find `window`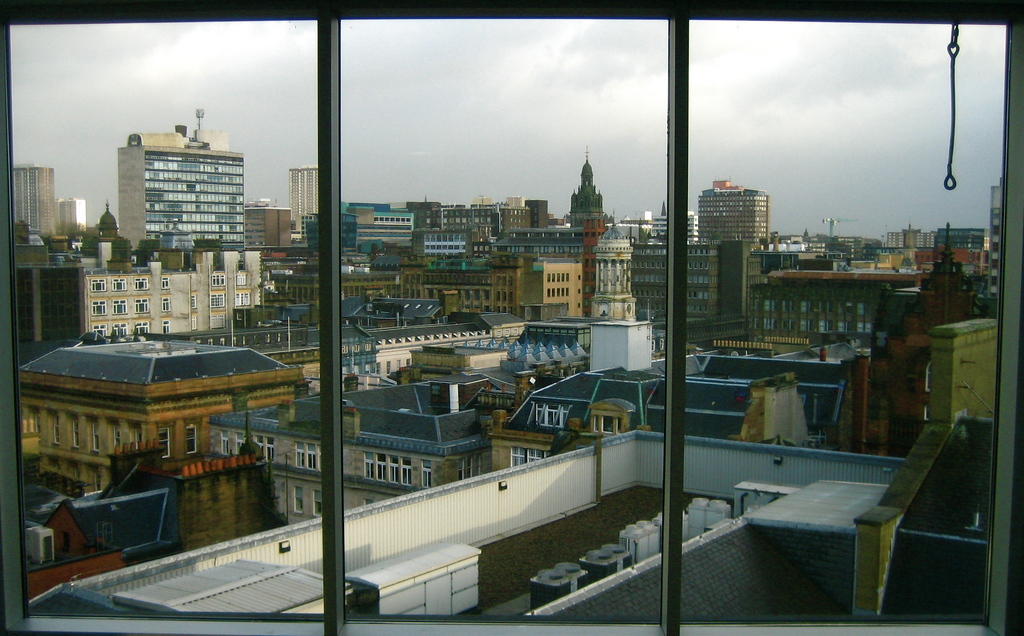
rect(159, 297, 173, 311)
